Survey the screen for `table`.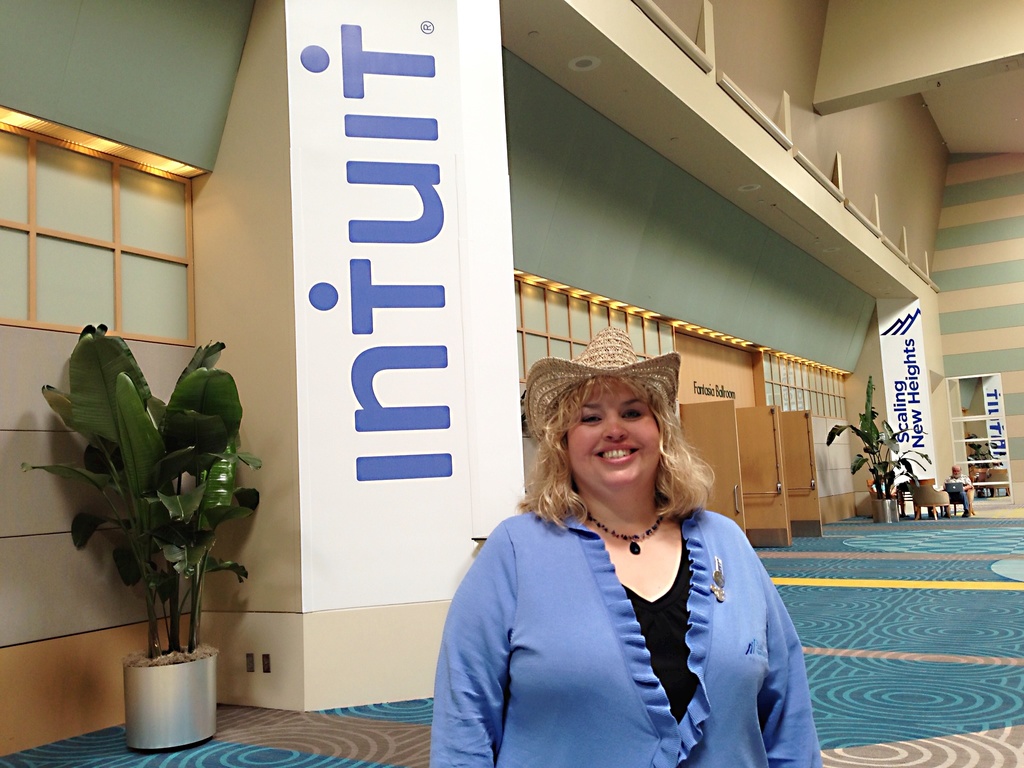
Survey found: select_region(971, 481, 1011, 496).
